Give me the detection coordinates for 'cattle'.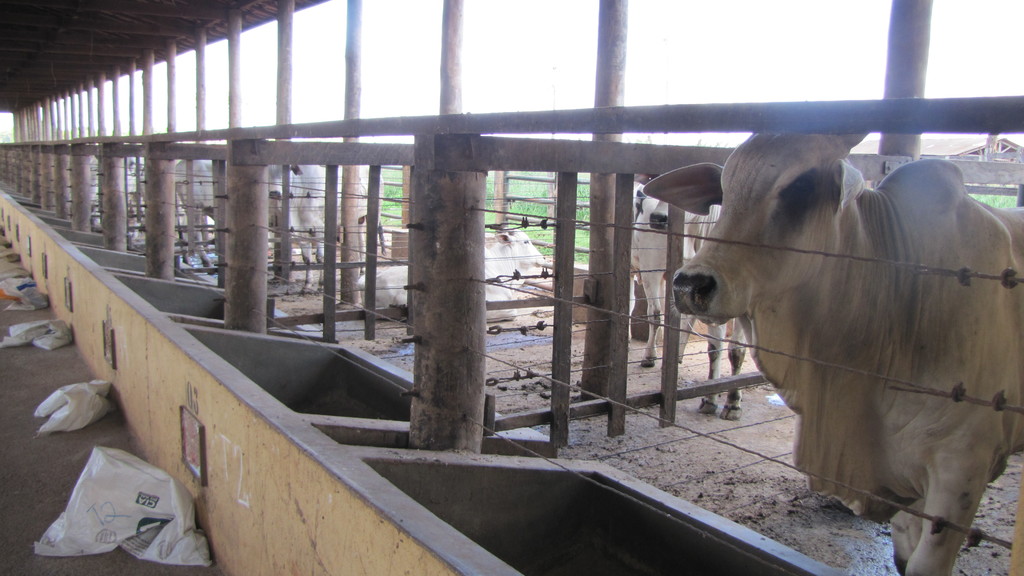
(630,193,748,422).
